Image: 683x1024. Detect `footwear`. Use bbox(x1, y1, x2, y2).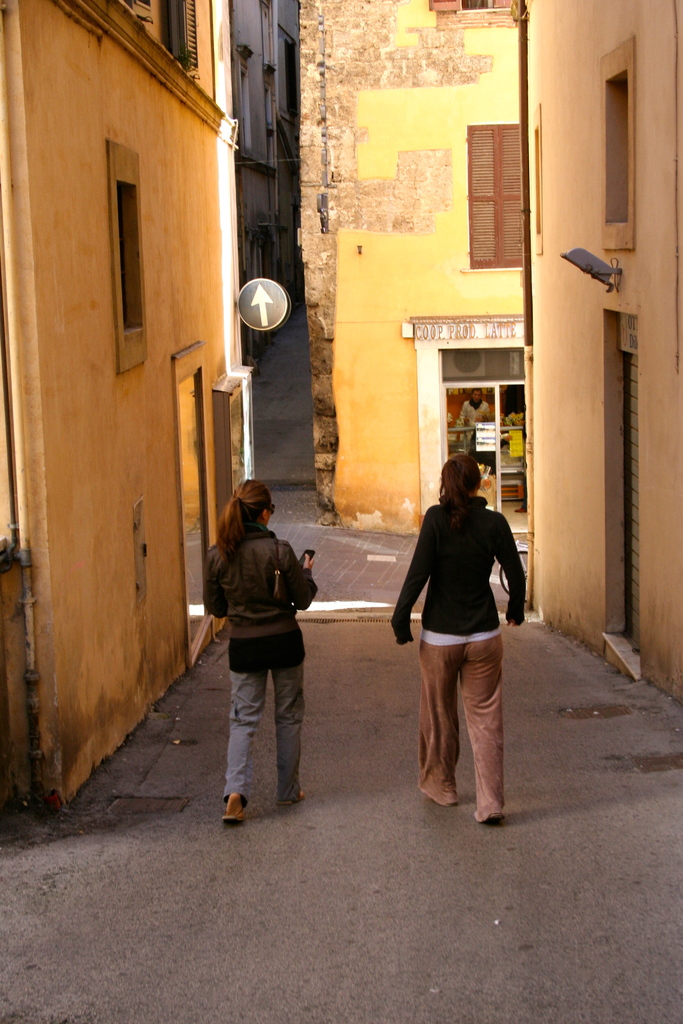
bbox(226, 806, 247, 827).
